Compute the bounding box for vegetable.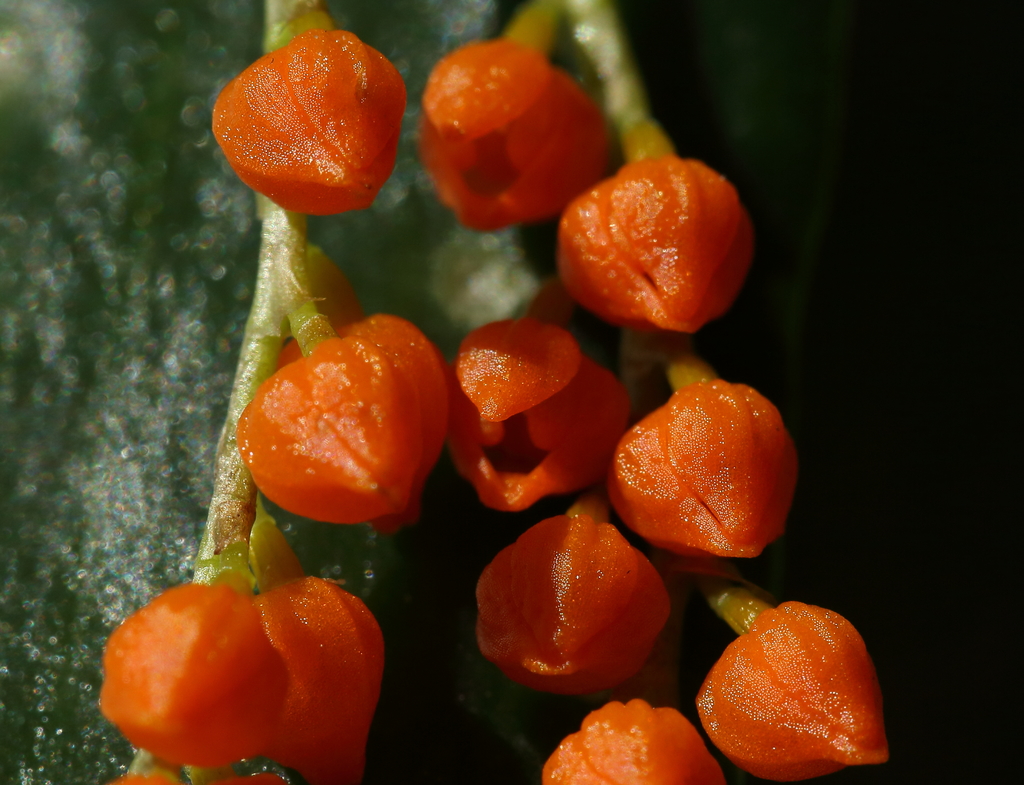
x1=424, y1=41, x2=601, y2=230.
